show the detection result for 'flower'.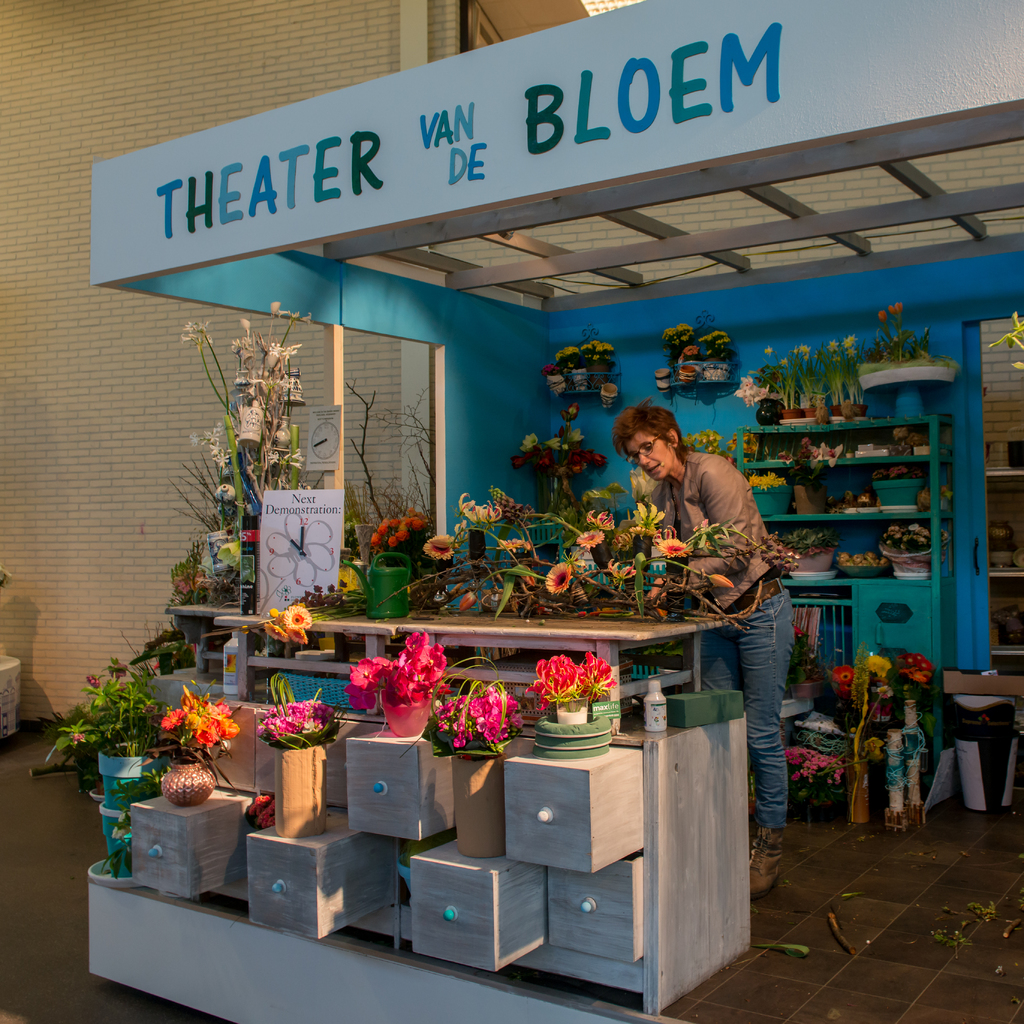
(left=420, top=540, right=458, bottom=561).
